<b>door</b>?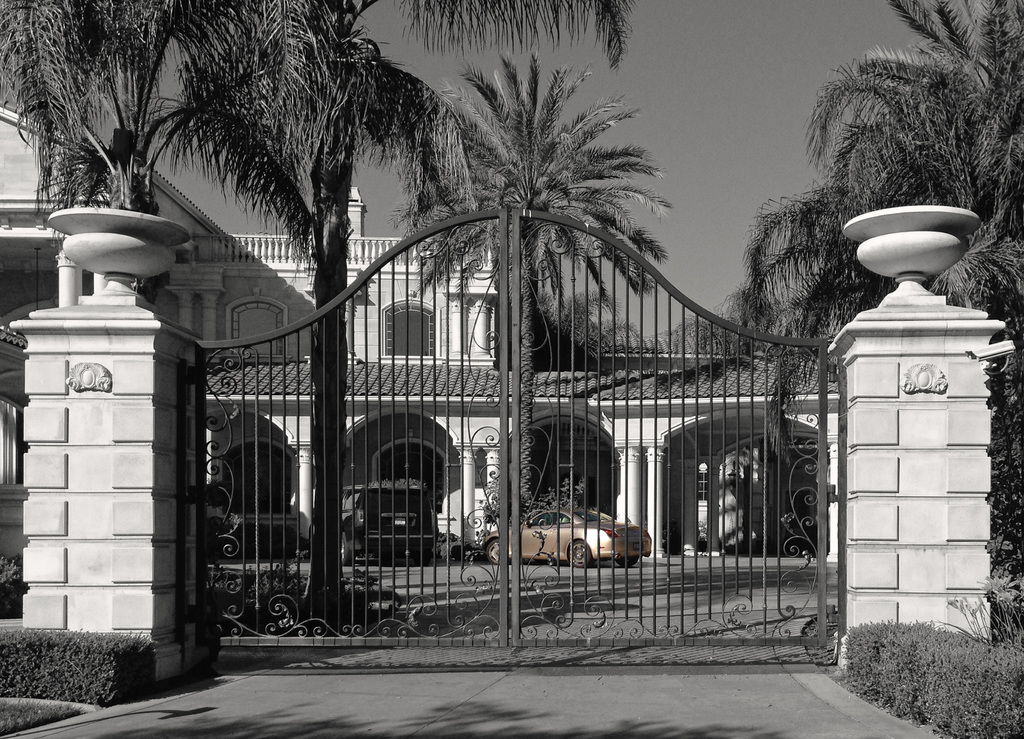
crop(186, 197, 837, 663)
